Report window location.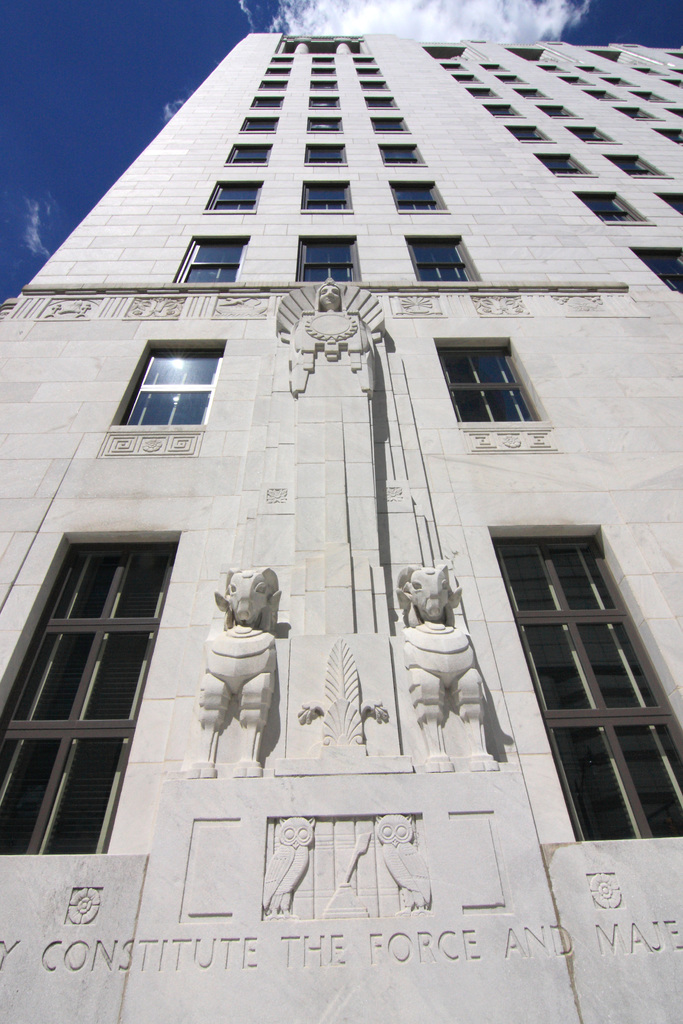
Report: bbox=(267, 54, 293, 68).
